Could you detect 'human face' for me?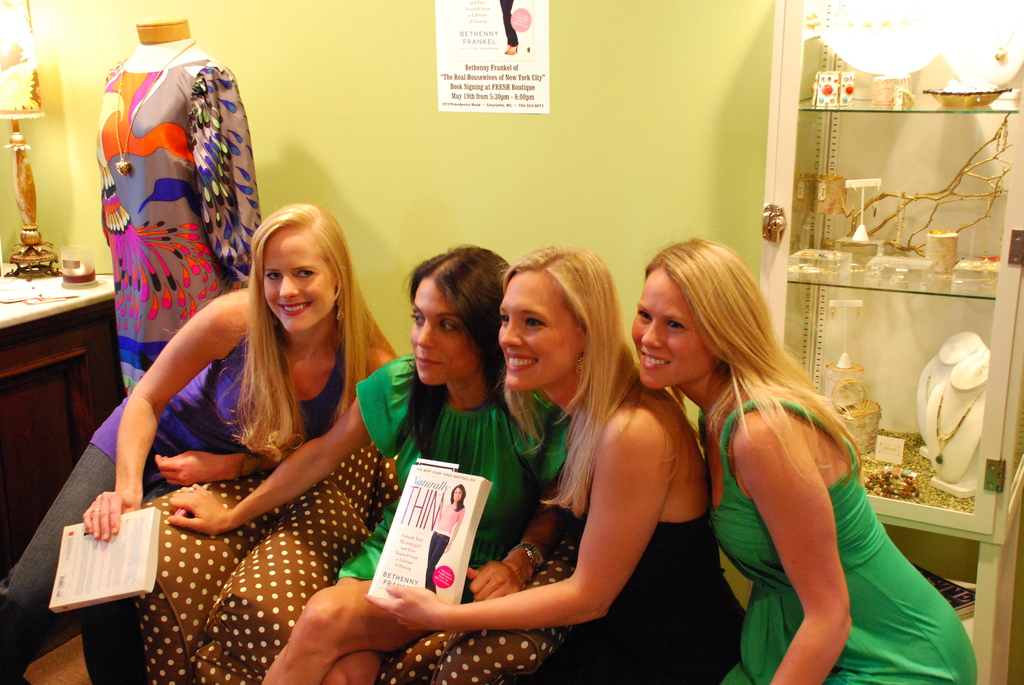
Detection result: bbox(453, 489, 465, 502).
